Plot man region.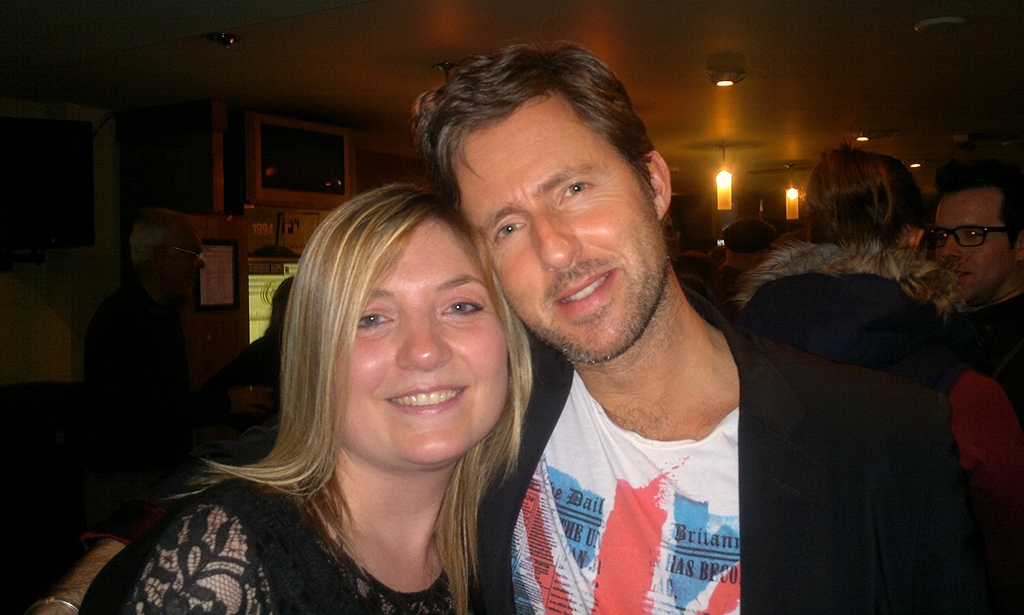
Plotted at <region>921, 150, 1023, 412</region>.
